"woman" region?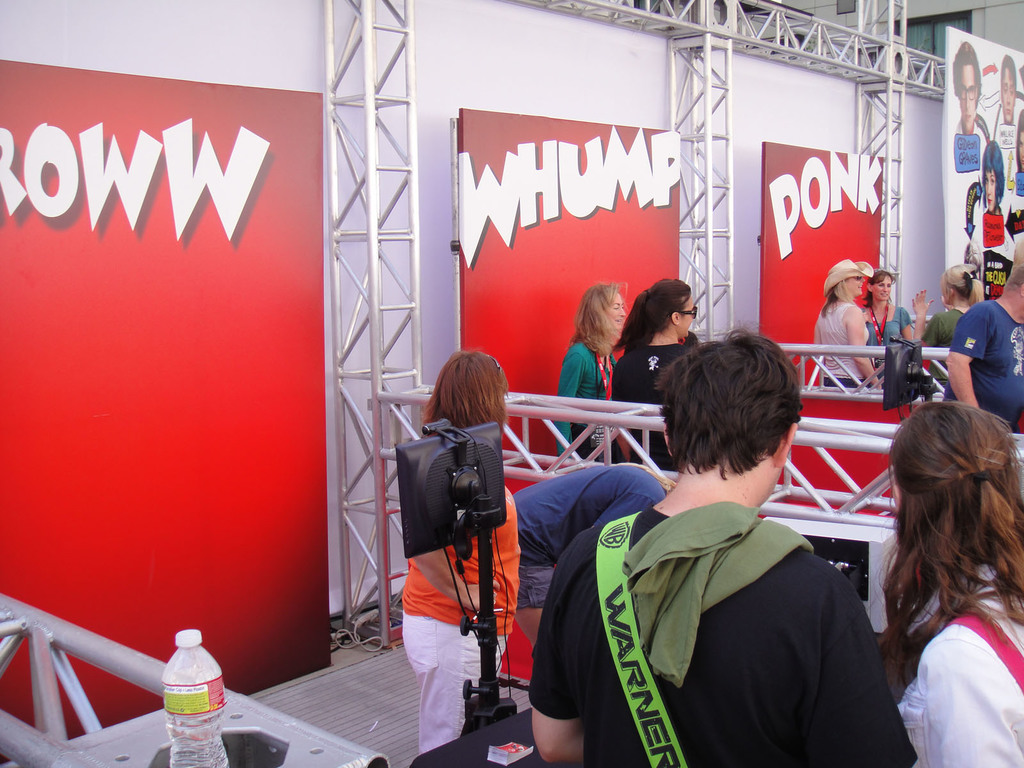
x1=982, y1=140, x2=1012, y2=214
